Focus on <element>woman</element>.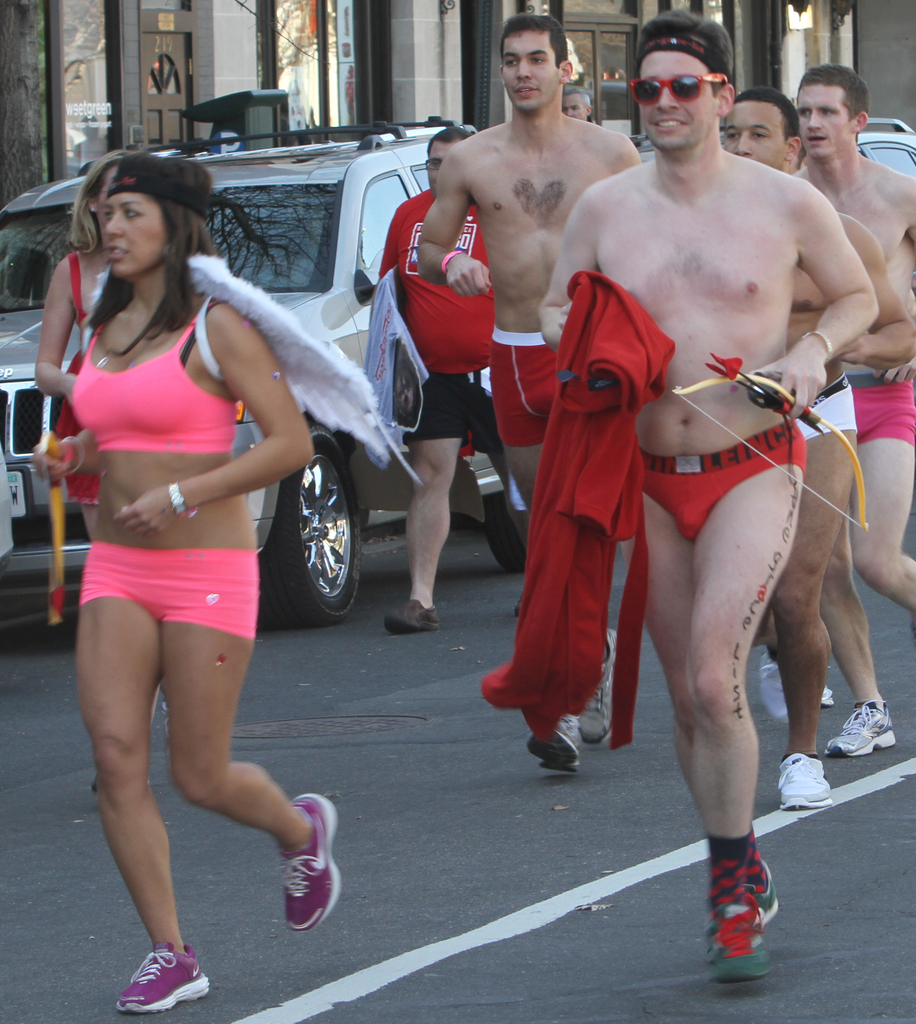
Focused at bbox=[30, 149, 145, 798].
